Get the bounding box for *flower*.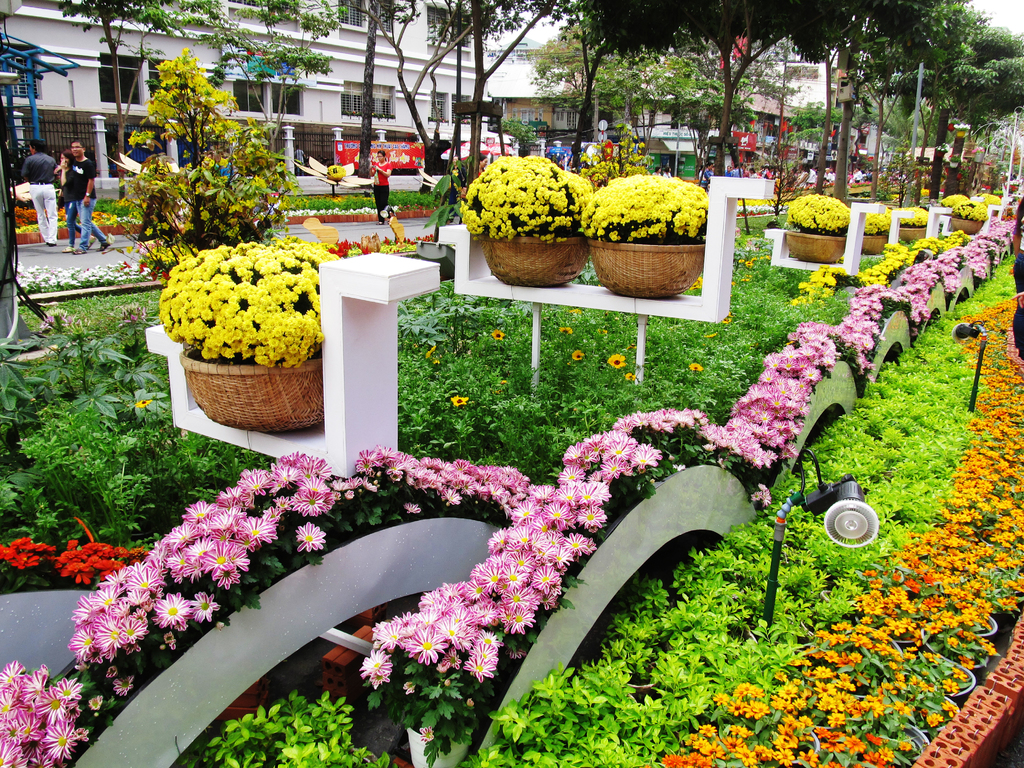
[129, 399, 152, 412].
